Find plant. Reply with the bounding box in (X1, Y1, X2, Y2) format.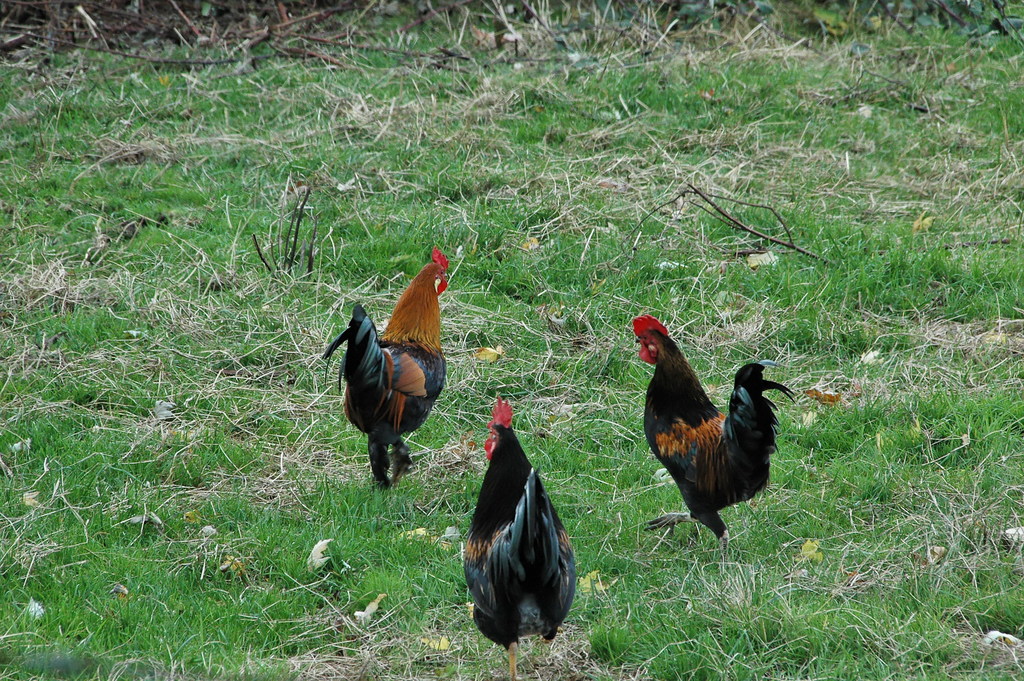
(0, 0, 1023, 679).
